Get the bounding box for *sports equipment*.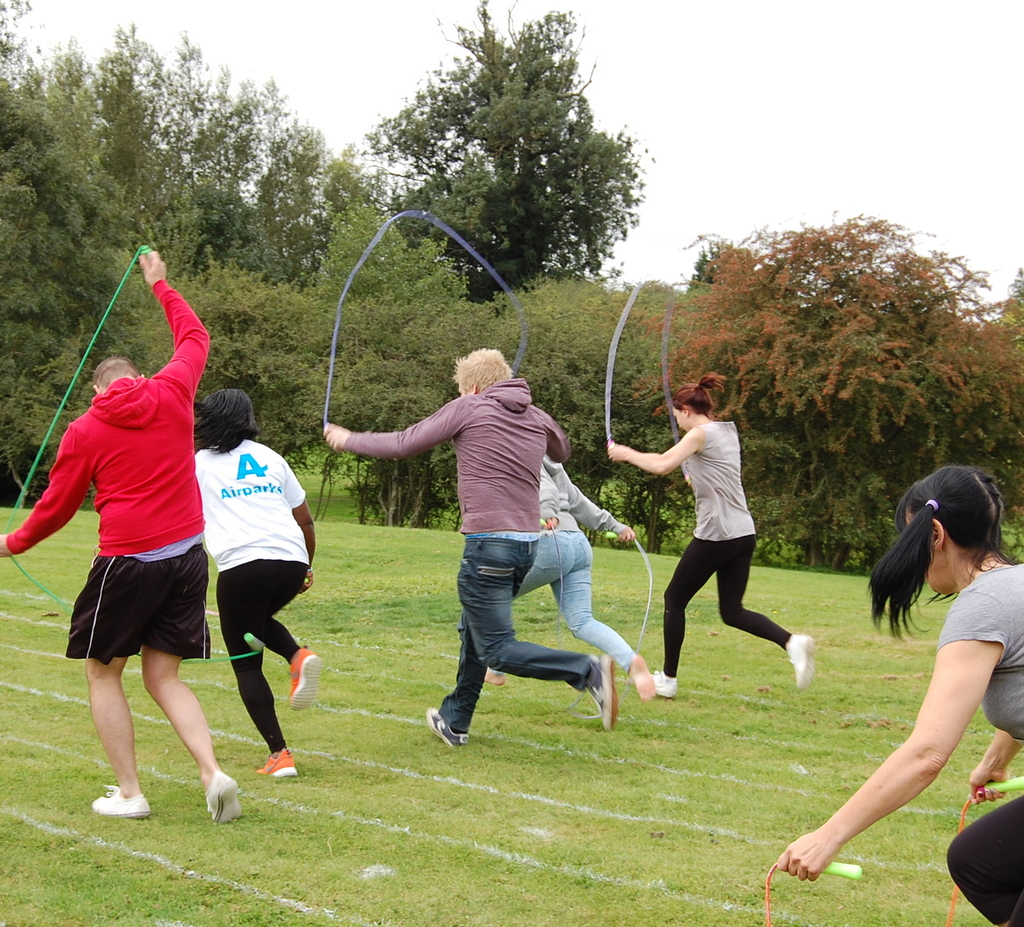
[left=765, top=770, right=1023, bottom=926].
